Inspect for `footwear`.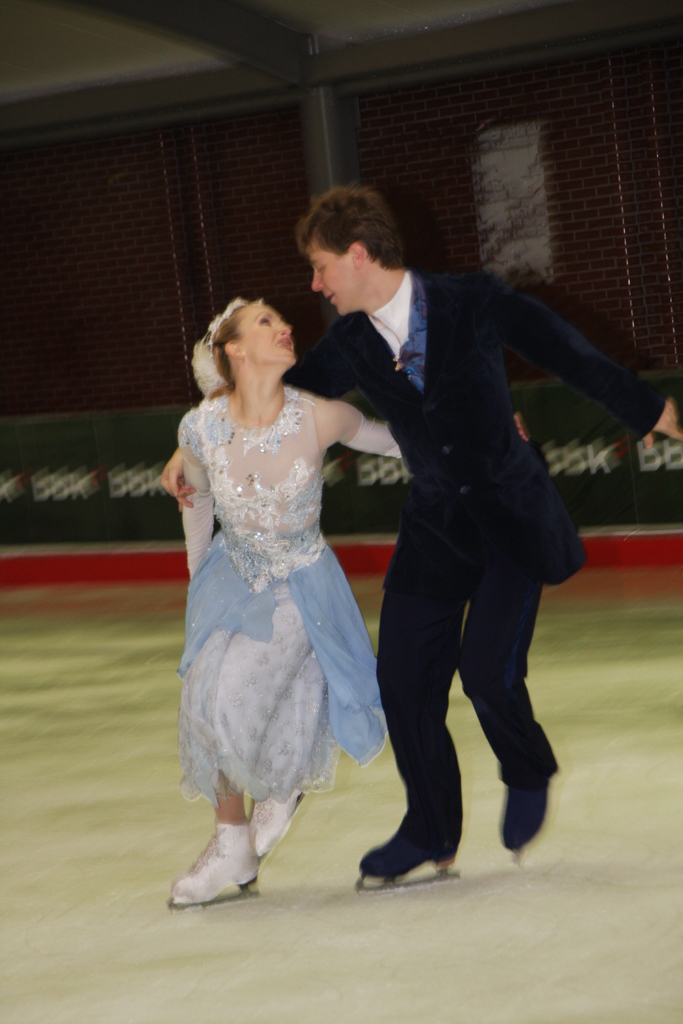
Inspection: x1=247, y1=783, x2=306, y2=861.
